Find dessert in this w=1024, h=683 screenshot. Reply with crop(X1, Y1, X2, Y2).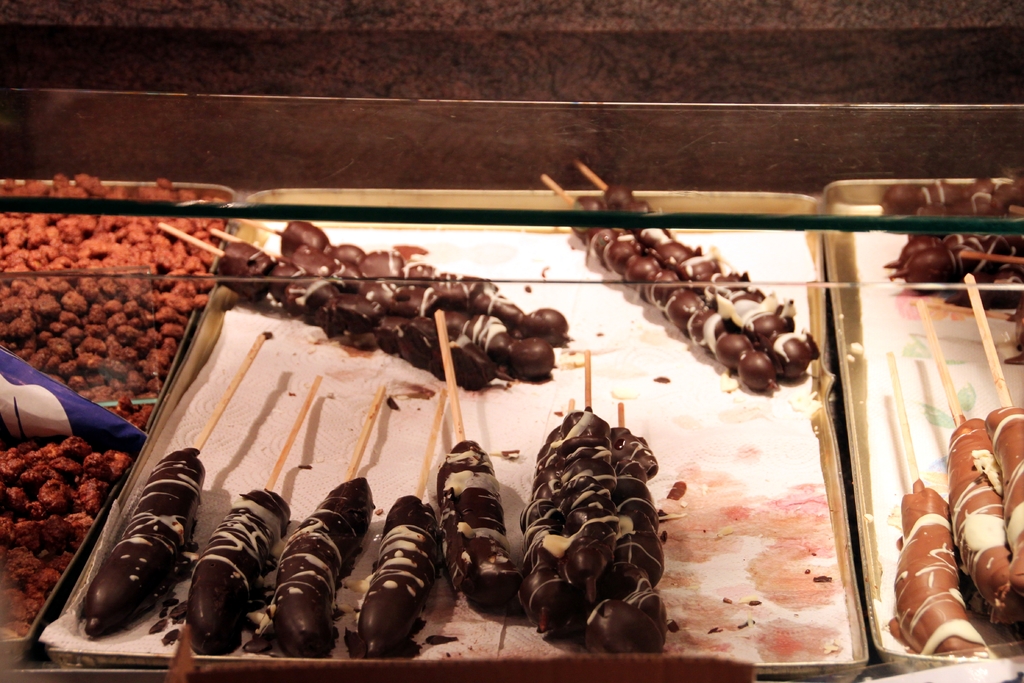
crop(362, 493, 429, 654).
